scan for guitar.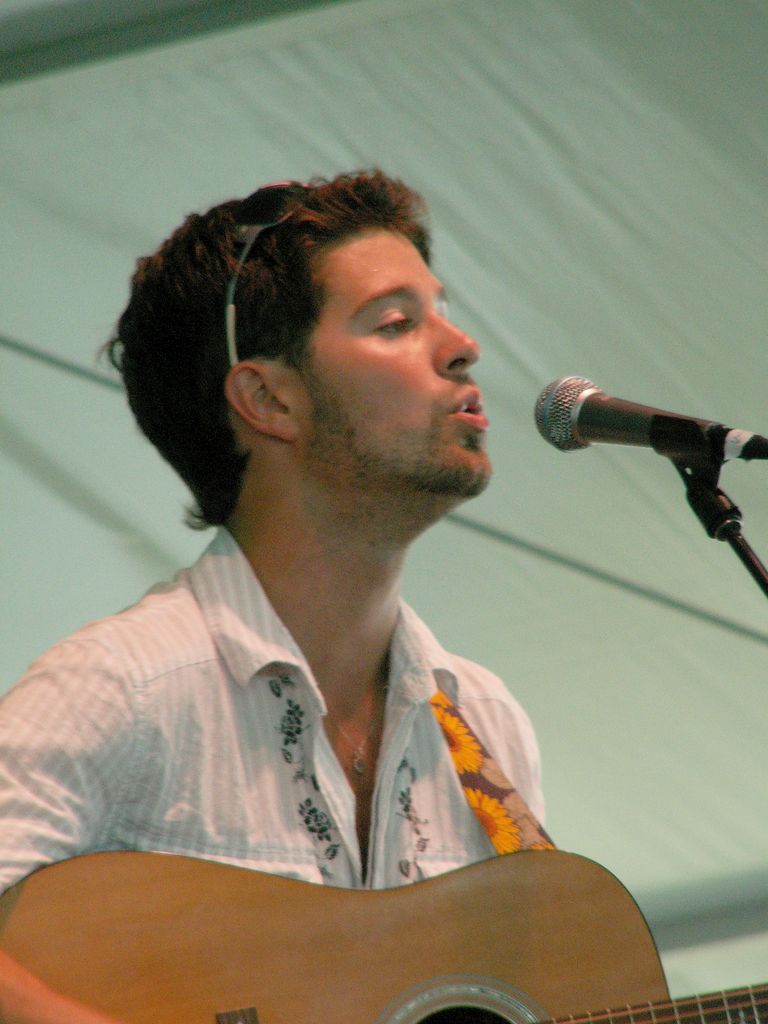
Scan result: <bbox>1, 844, 767, 1023</bbox>.
